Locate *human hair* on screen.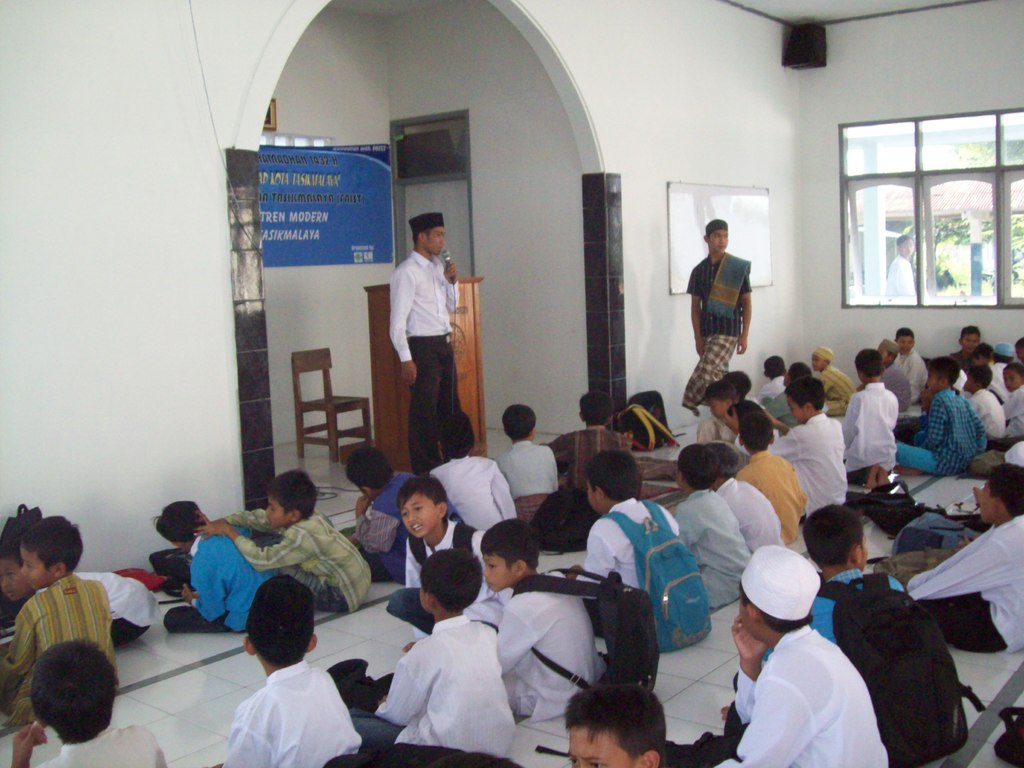
On screen at {"x1": 764, "y1": 353, "x2": 784, "y2": 380}.
